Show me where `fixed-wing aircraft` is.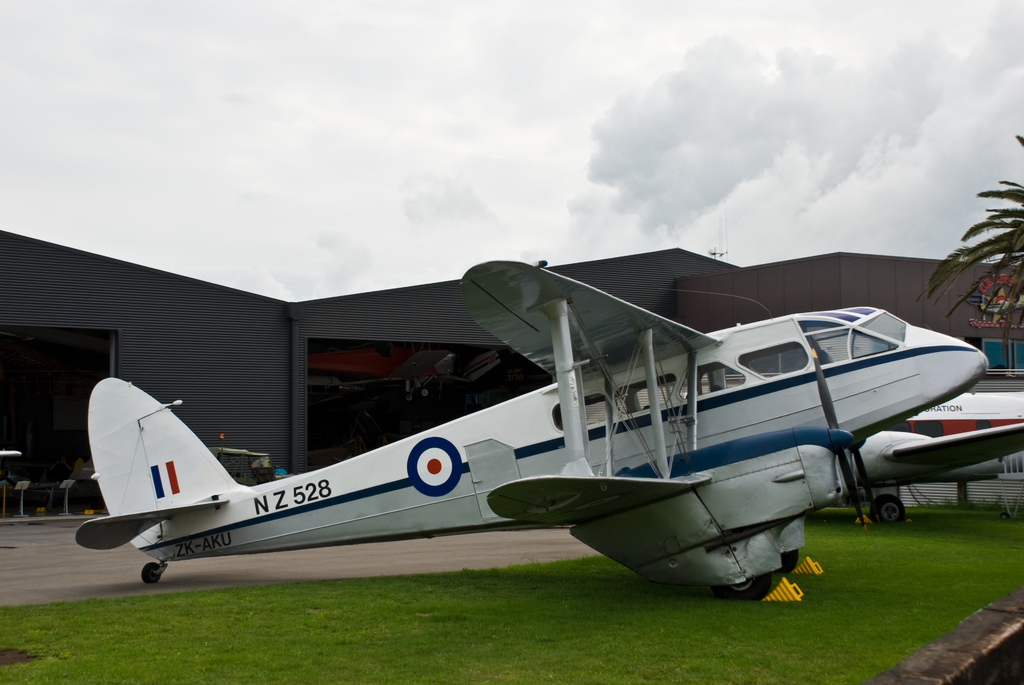
`fixed-wing aircraft` is at box(58, 242, 980, 610).
